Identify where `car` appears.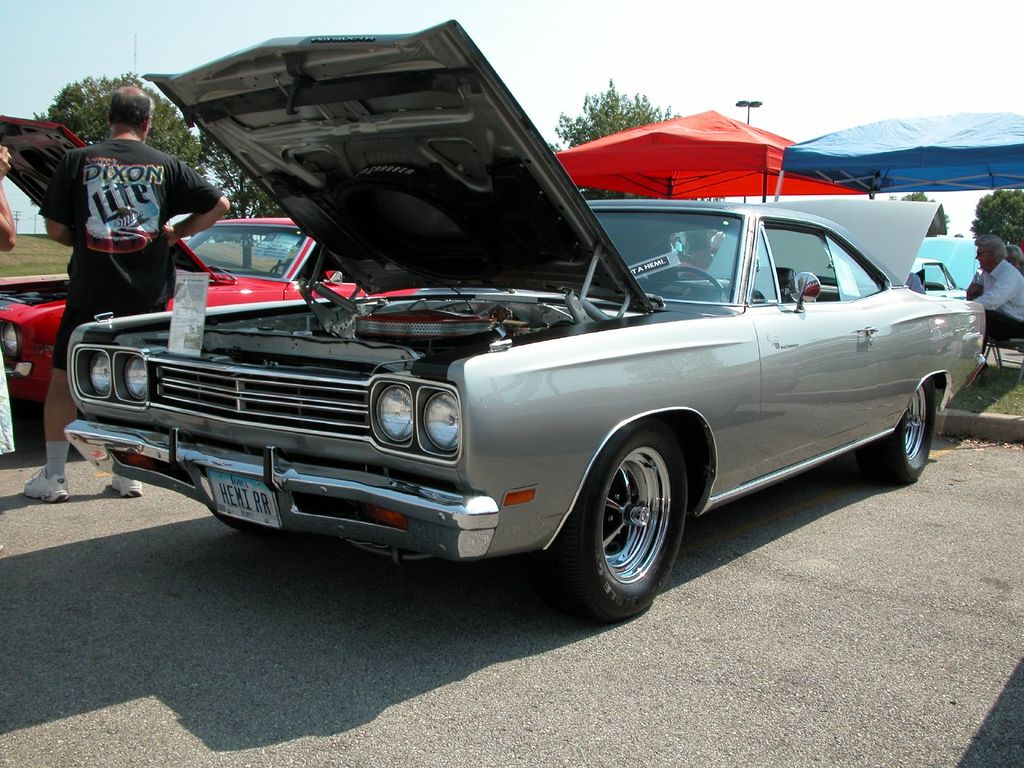
Appears at region(0, 211, 420, 403).
